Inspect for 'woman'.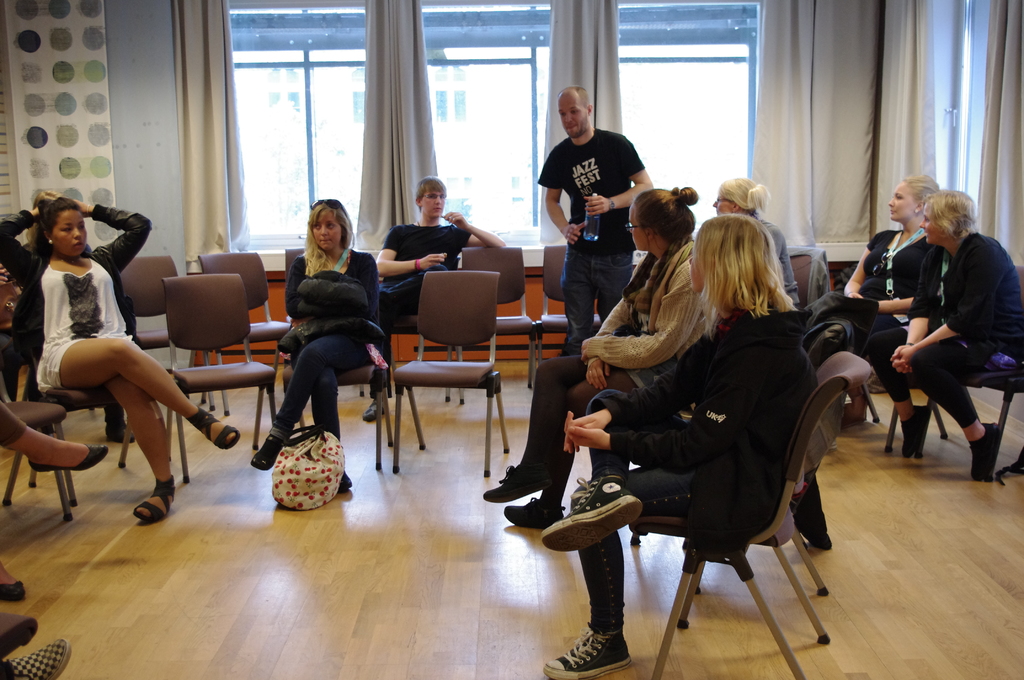
Inspection: BBox(248, 198, 382, 490).
